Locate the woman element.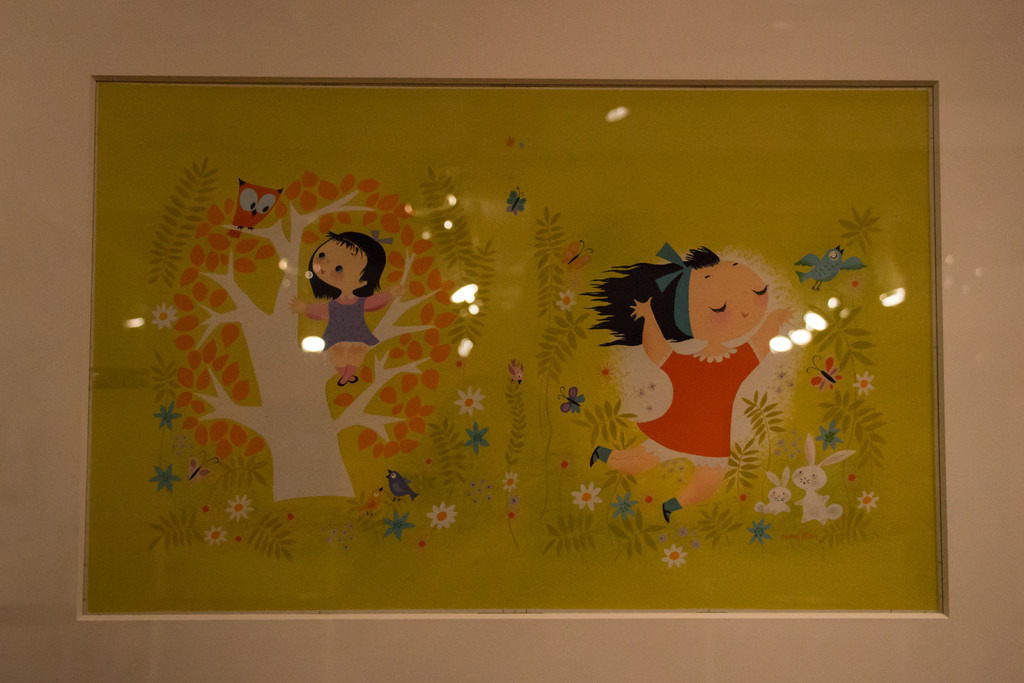
Element bbox: box(579, 245, 794, 523).
